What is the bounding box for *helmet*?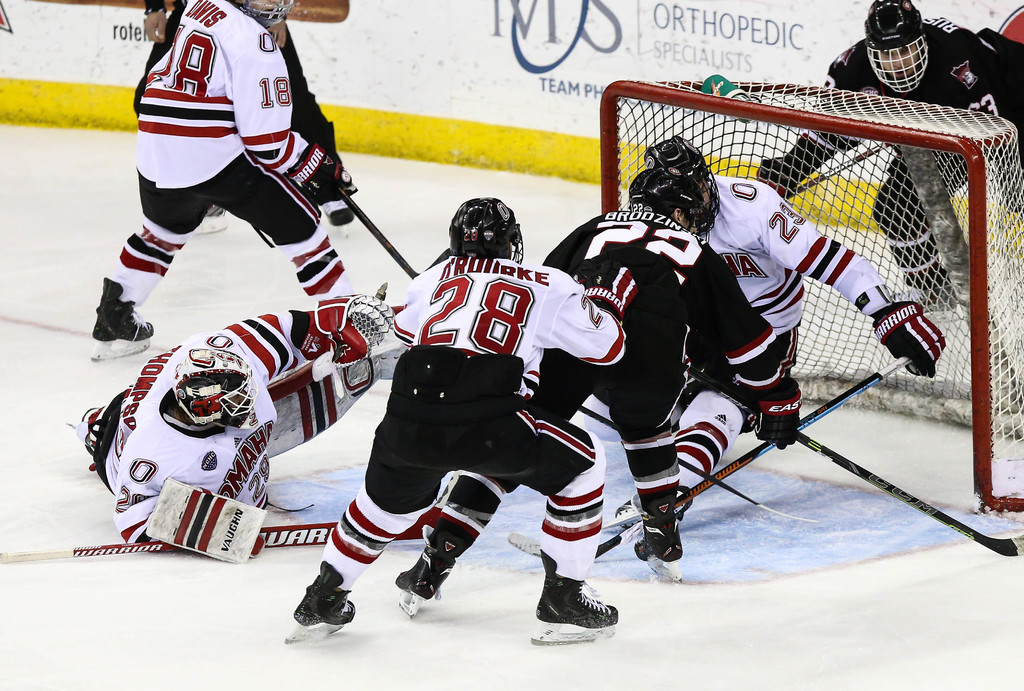
x1=623, y1=162, x2=708, y2=231.
